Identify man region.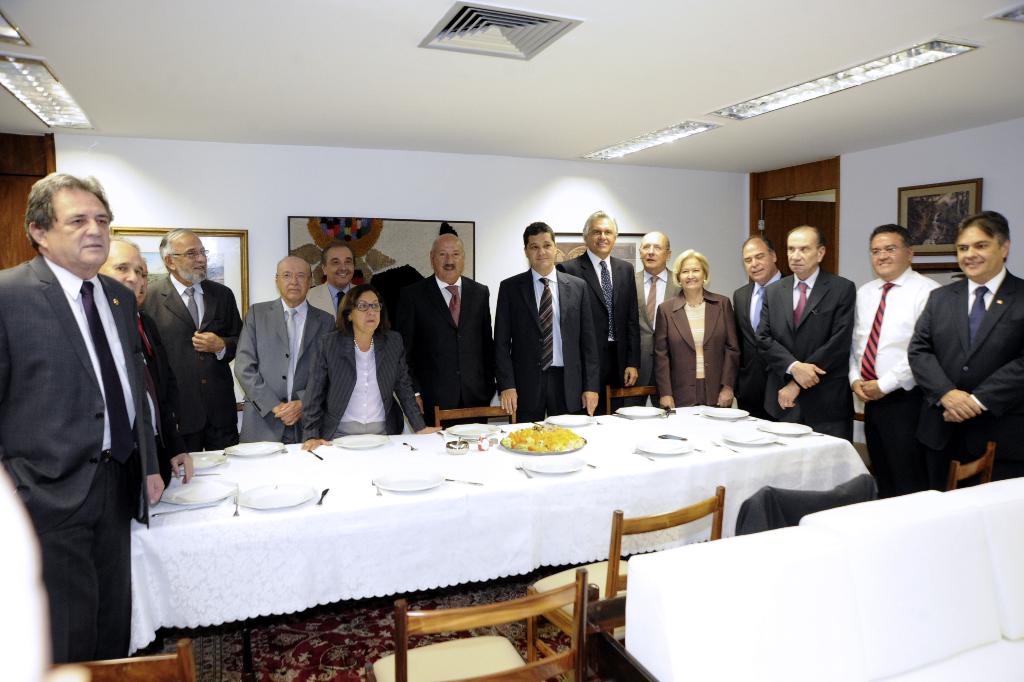
Region: <bbox>128, 231, 248, 451</bbox>.
